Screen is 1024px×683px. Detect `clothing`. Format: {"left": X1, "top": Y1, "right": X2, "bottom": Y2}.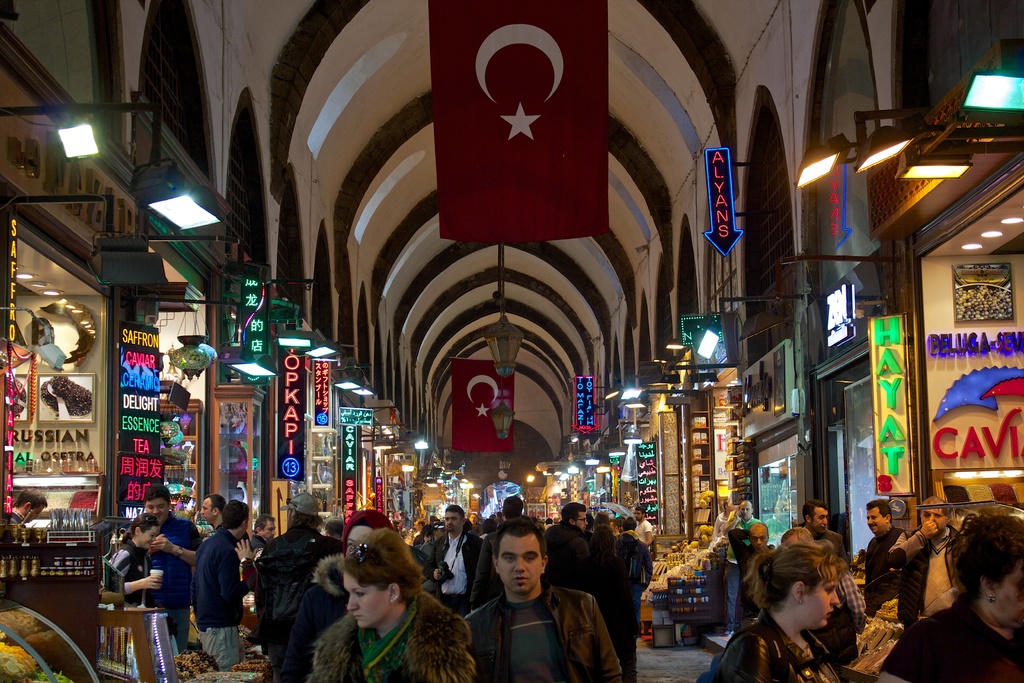
{"left": 642, "top": 515, "right": 655, "bottom": 543}.
